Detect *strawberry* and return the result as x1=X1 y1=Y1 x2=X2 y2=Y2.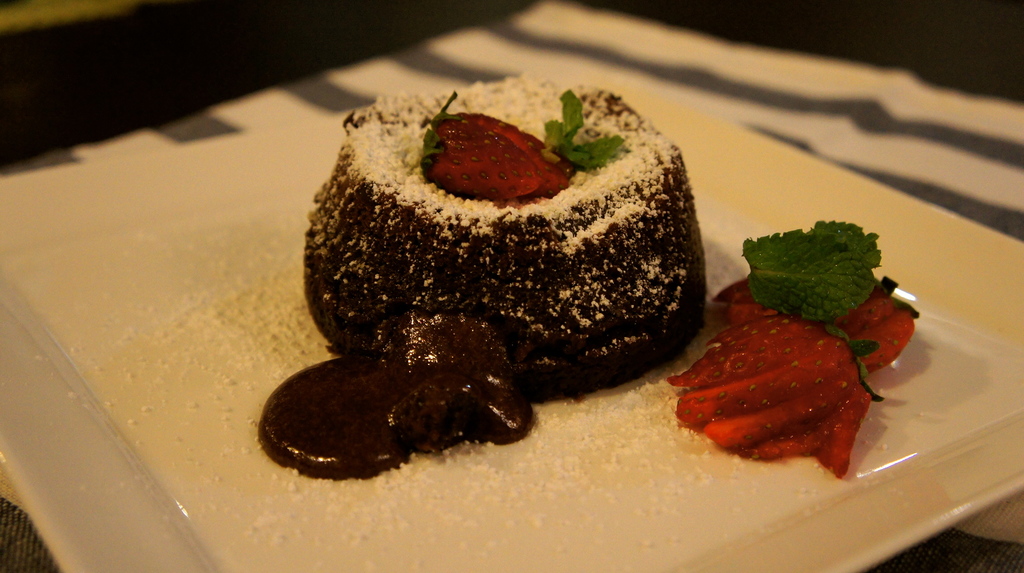
x1=416 y1=92 x2=568 y2=194.
